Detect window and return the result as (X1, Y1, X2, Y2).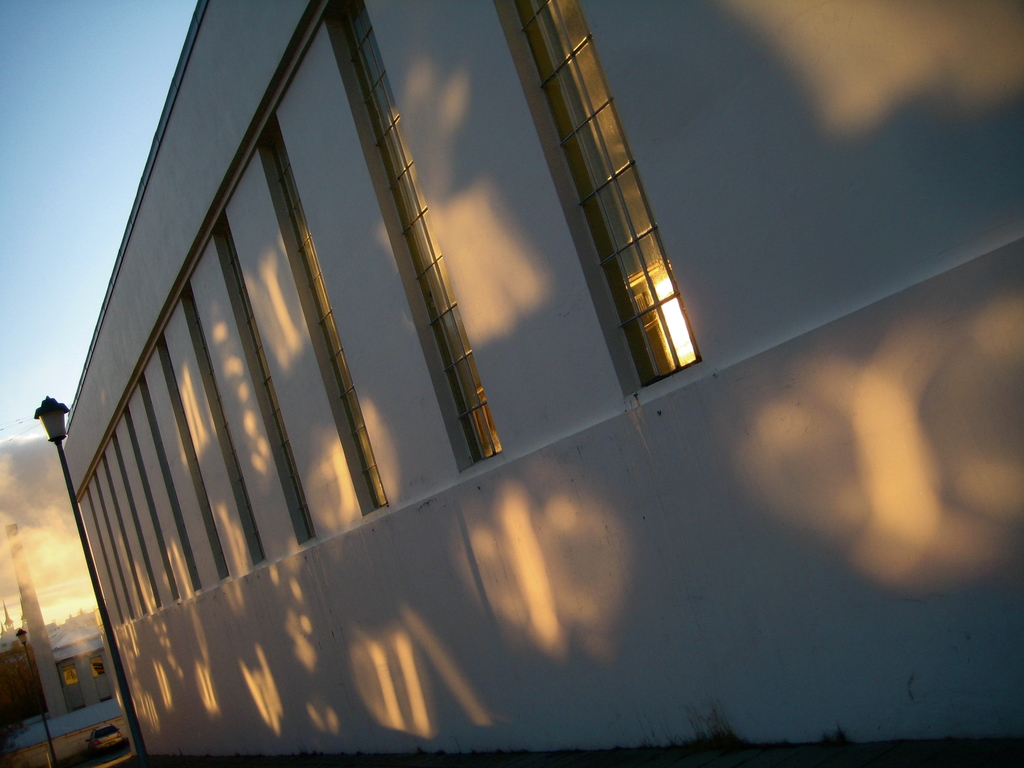
(136, 369, 210, 599).
